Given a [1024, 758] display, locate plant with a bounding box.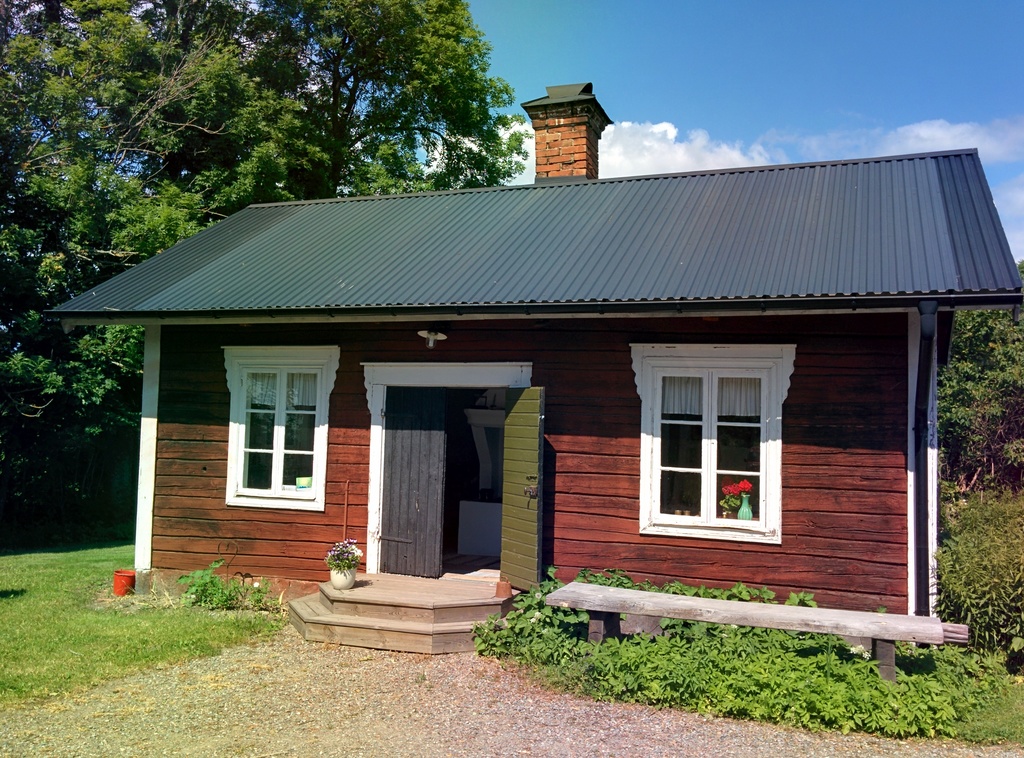
Located: {"left": 932, "top": 468, "right": 1023, "bottom": 661}.
